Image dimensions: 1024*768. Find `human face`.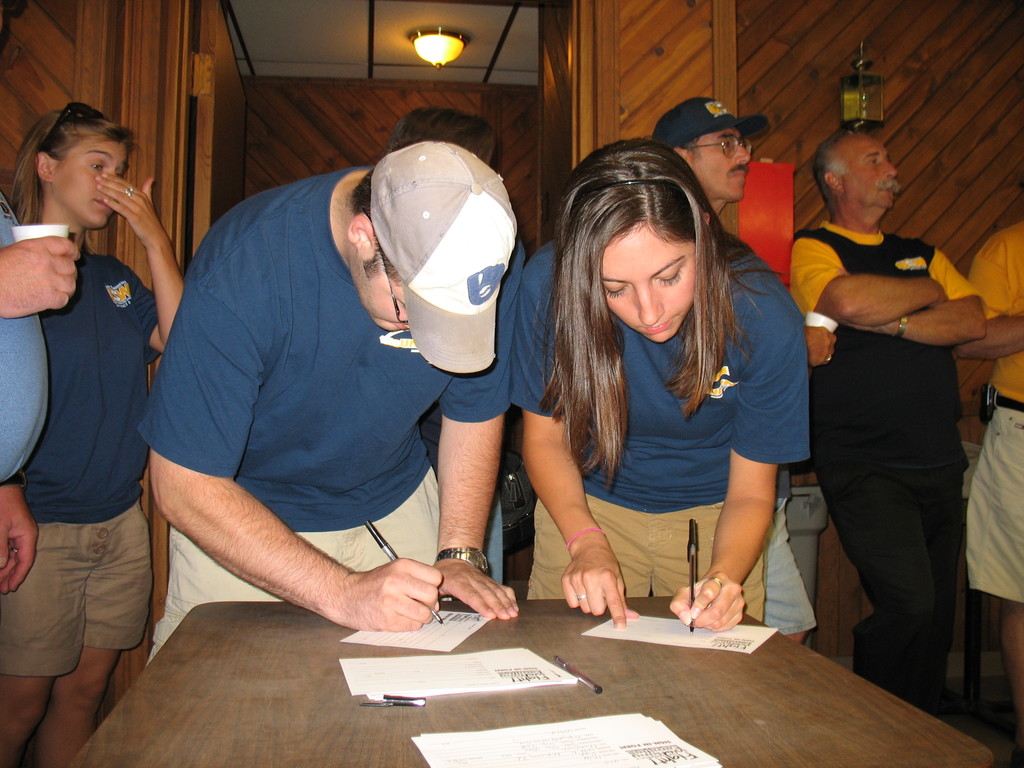
[838, 135, 900, 209].
